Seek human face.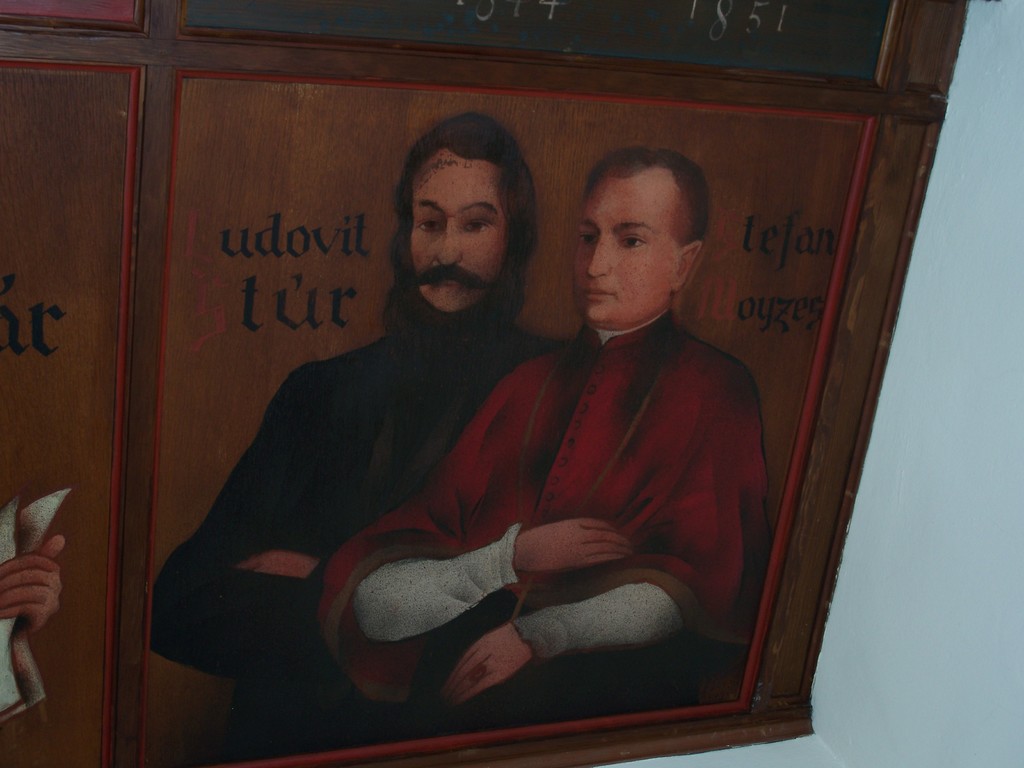
[413, 145, 505, 314].
